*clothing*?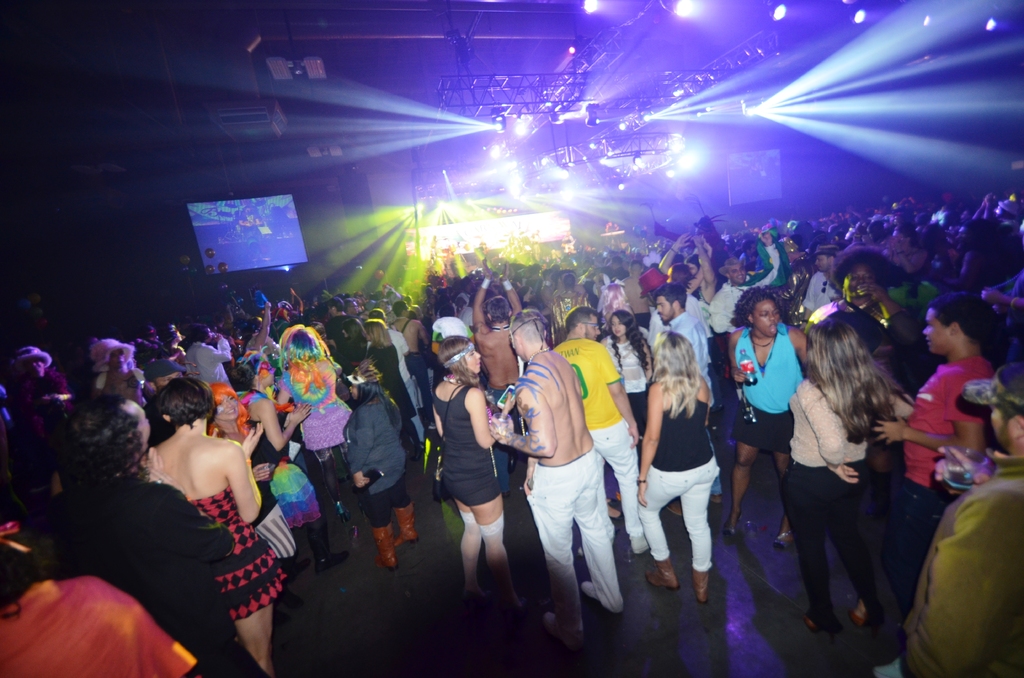
bbox=[797, 268, 840, 320]
